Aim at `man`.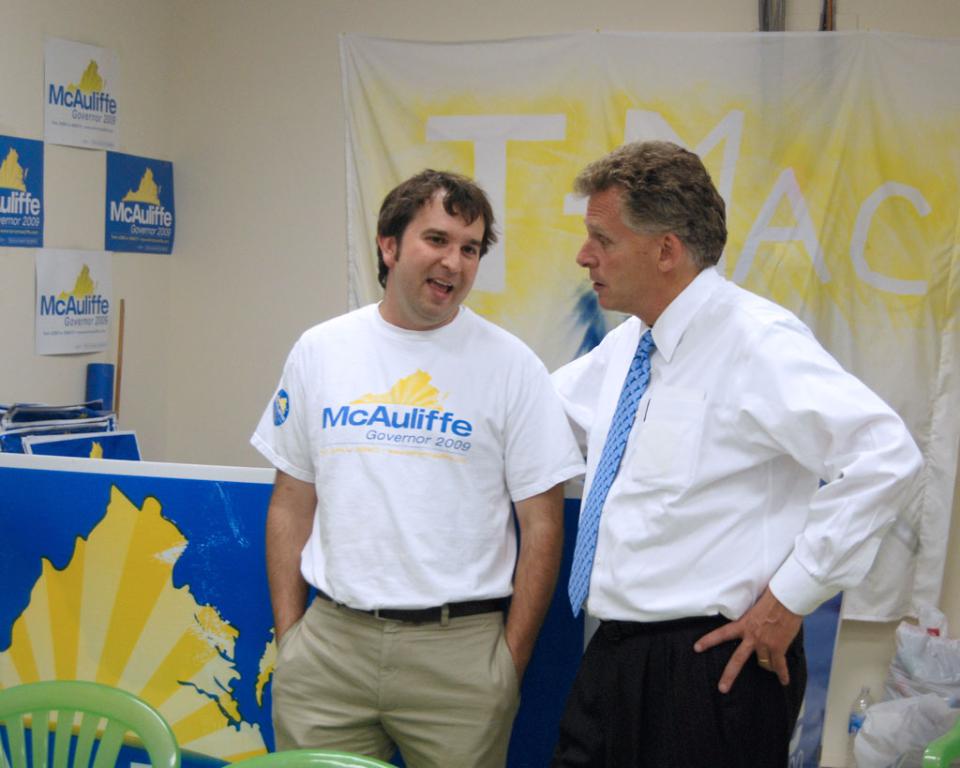
Aimed at [left=234, top=130, right=578, bottom=750].
